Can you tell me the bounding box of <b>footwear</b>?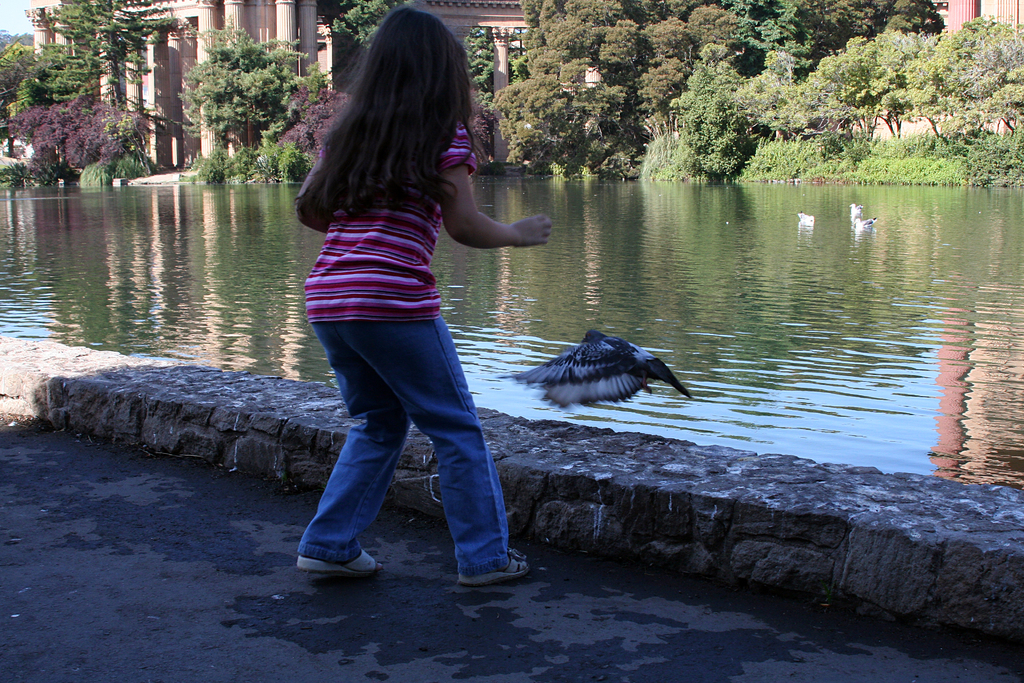
[457, 557, 531, 591].
